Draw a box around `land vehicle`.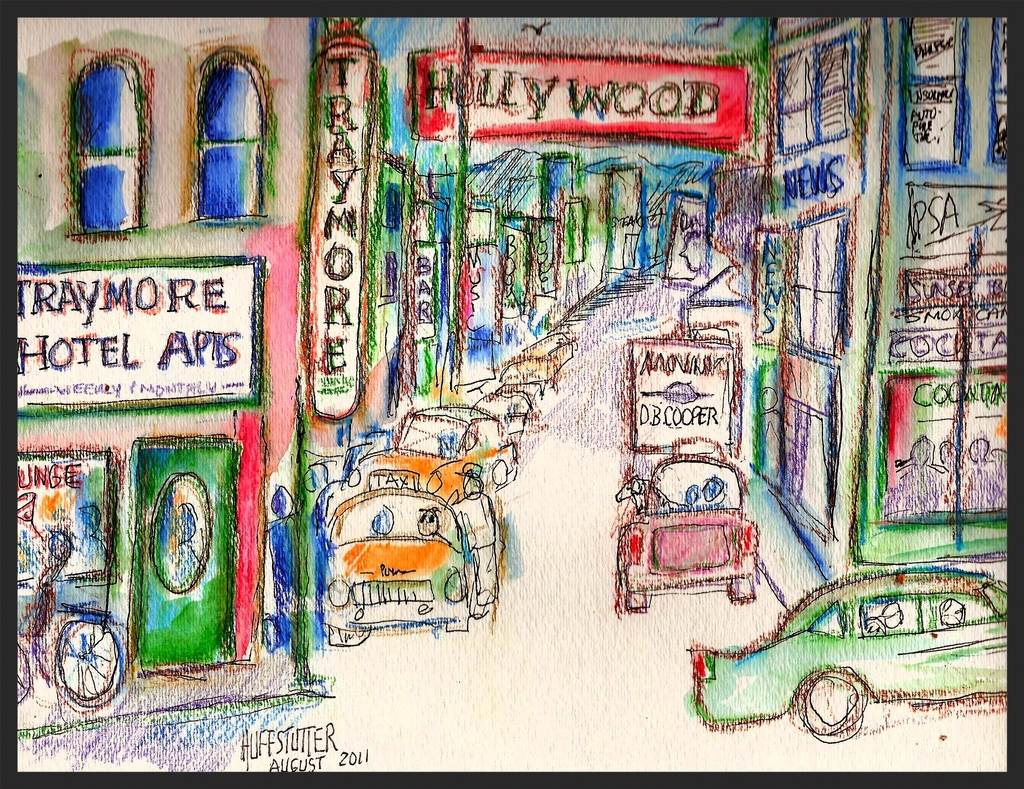
bbox=[689, 568, 1008, 742].
